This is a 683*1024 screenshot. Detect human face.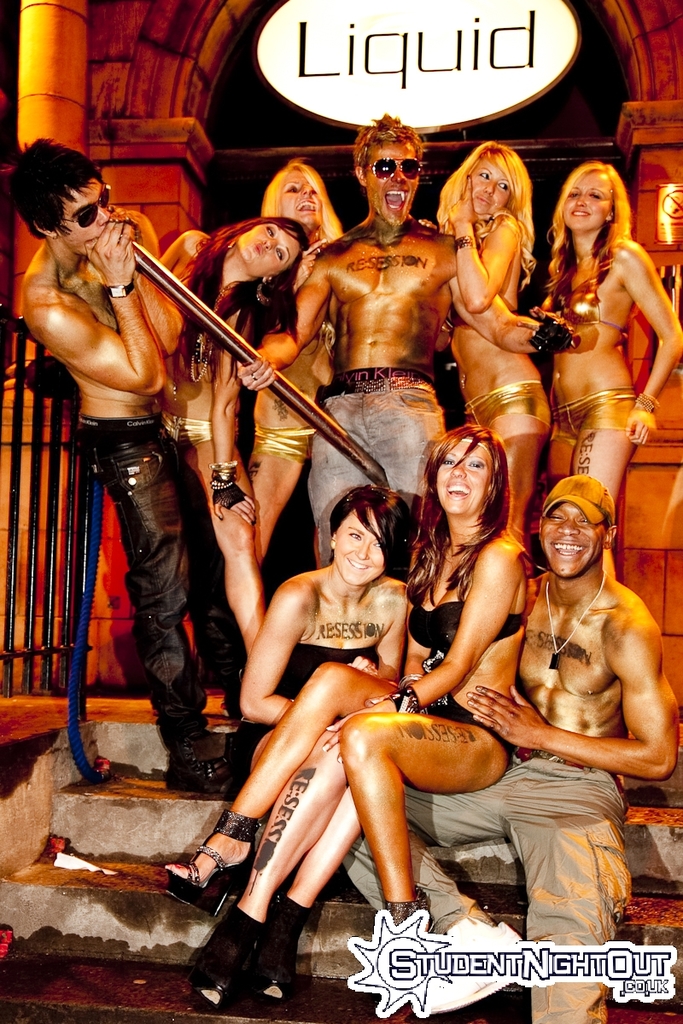
{"left": 465, "top": 154, "right": 507, "bottom": 217}.
